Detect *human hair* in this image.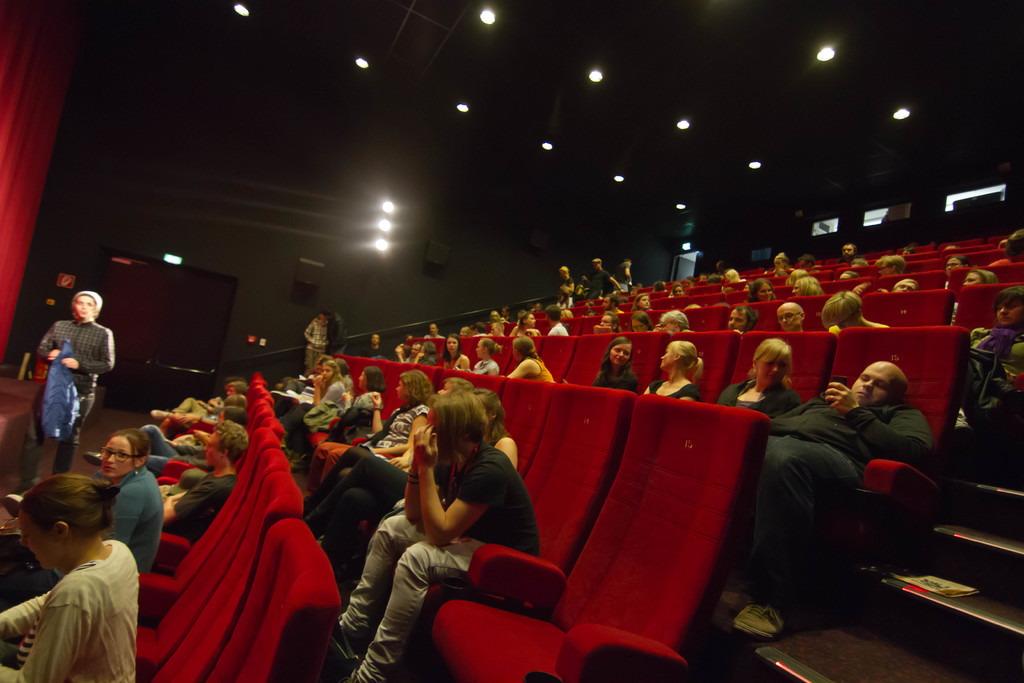
Detection: {"x1": 606, "y1": 293, "x2": 619, "y2": 308}.
